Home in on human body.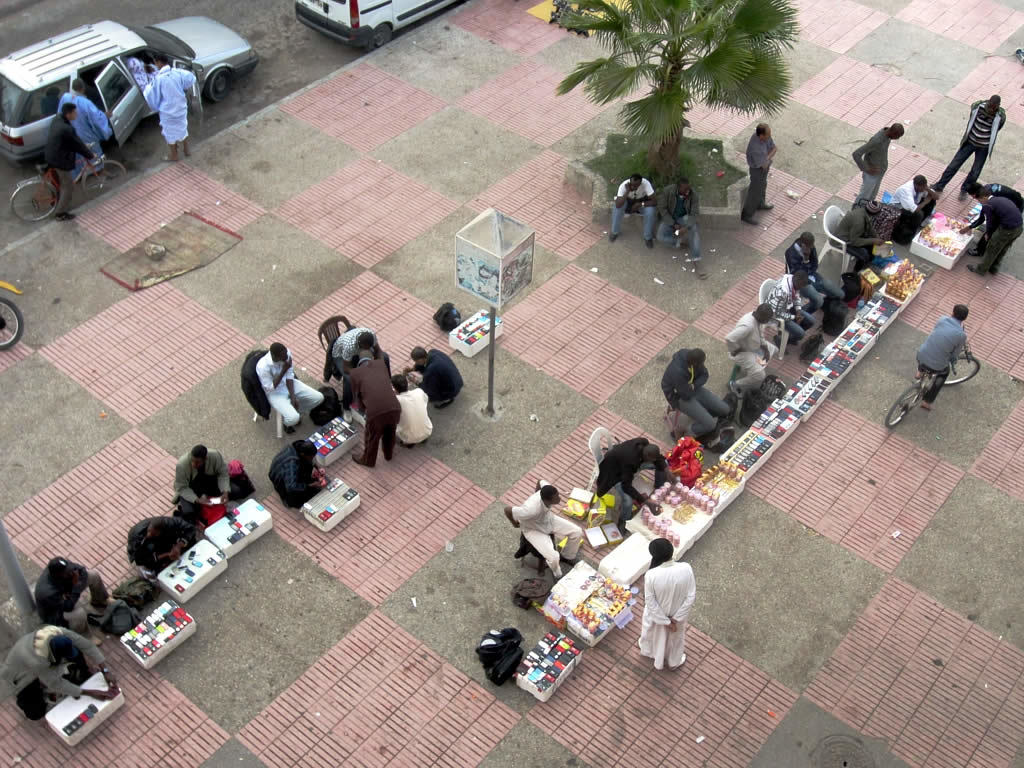
Homed in at (504, 481, 586, 582).
